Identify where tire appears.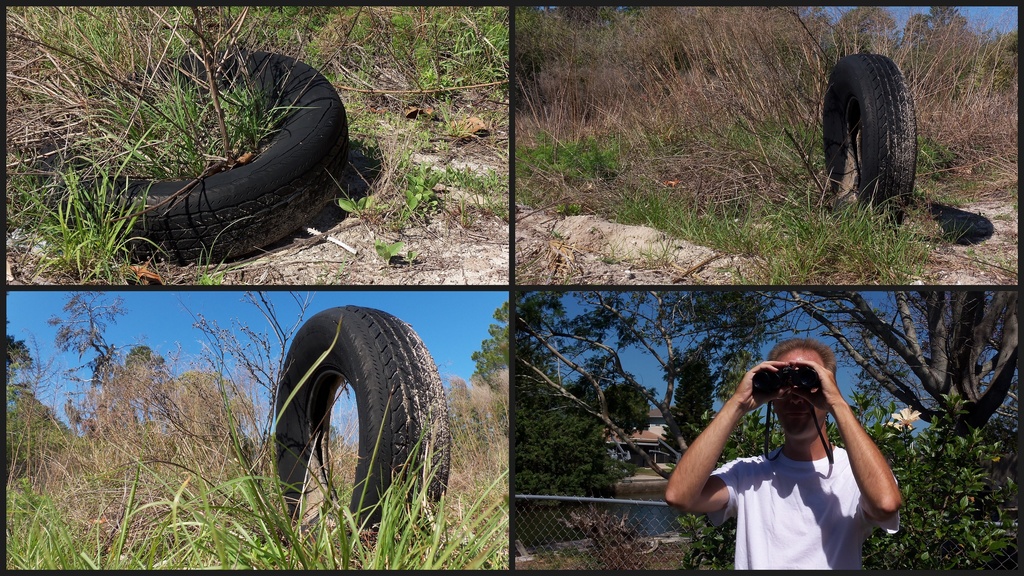
Appears at pyautogui.locateOnScreen(264, 300, 473, 564).
